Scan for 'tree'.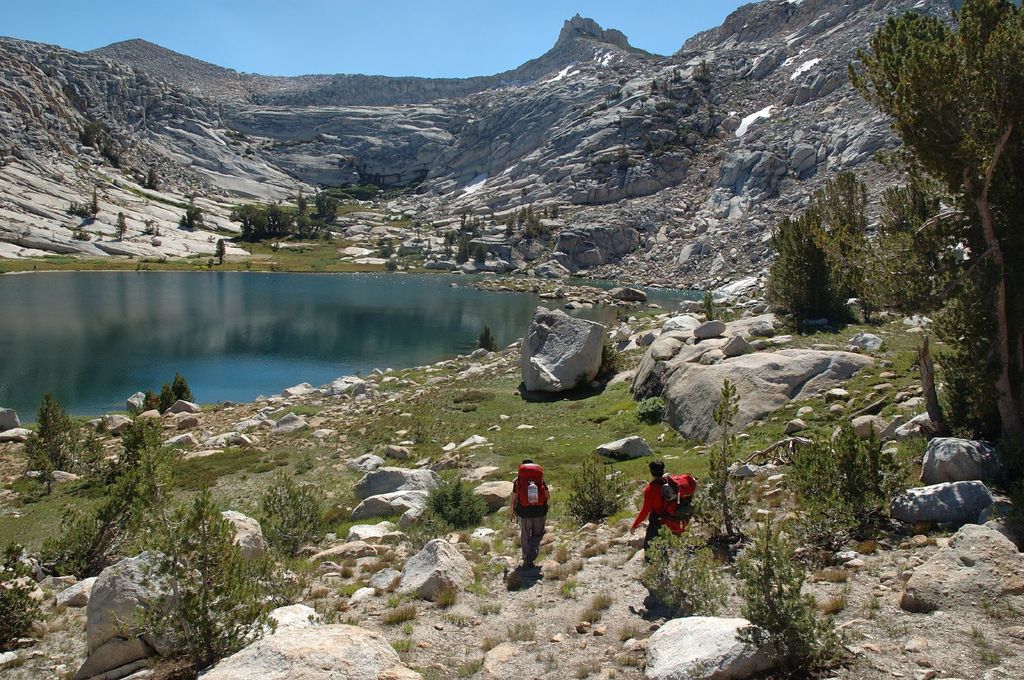
Scan result: 727,515,848,679.
